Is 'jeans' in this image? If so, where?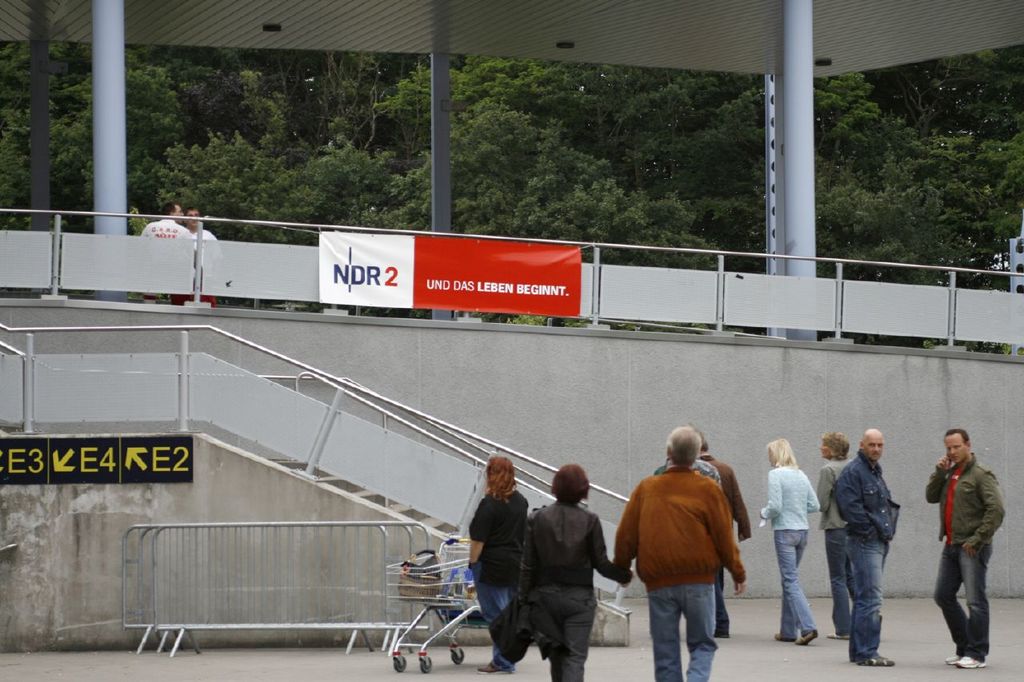
Yes, at 646:581:717:681.
